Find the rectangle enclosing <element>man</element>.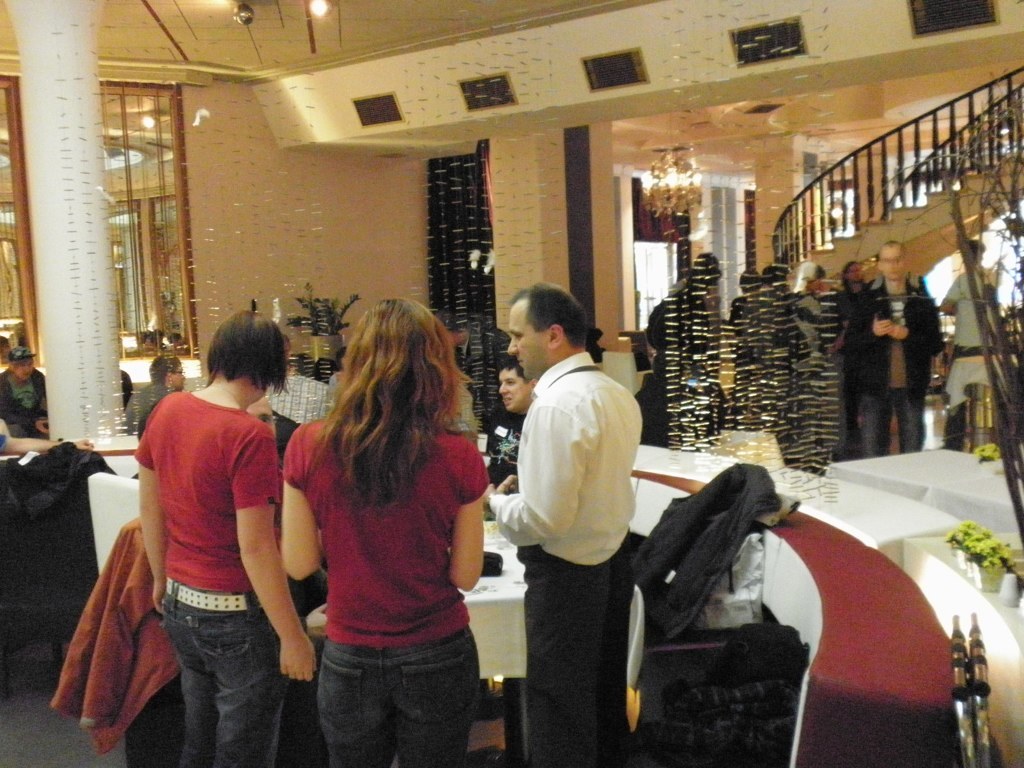
bbox(938, 235, 994, 436).
